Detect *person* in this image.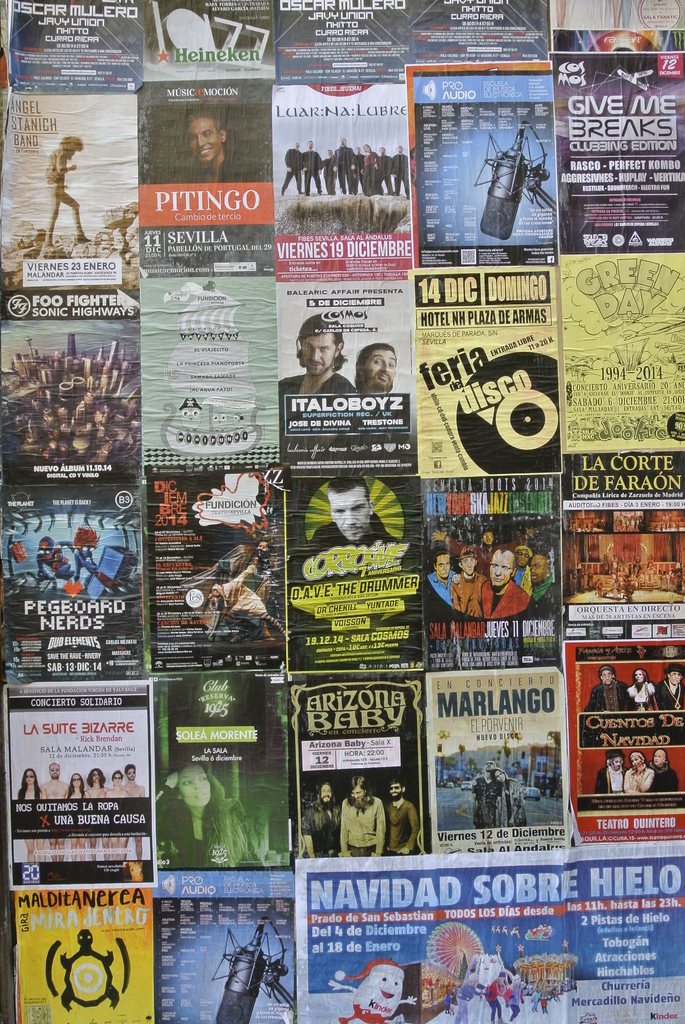
Detection: left=353, top=341, right=400, bottom=395.
